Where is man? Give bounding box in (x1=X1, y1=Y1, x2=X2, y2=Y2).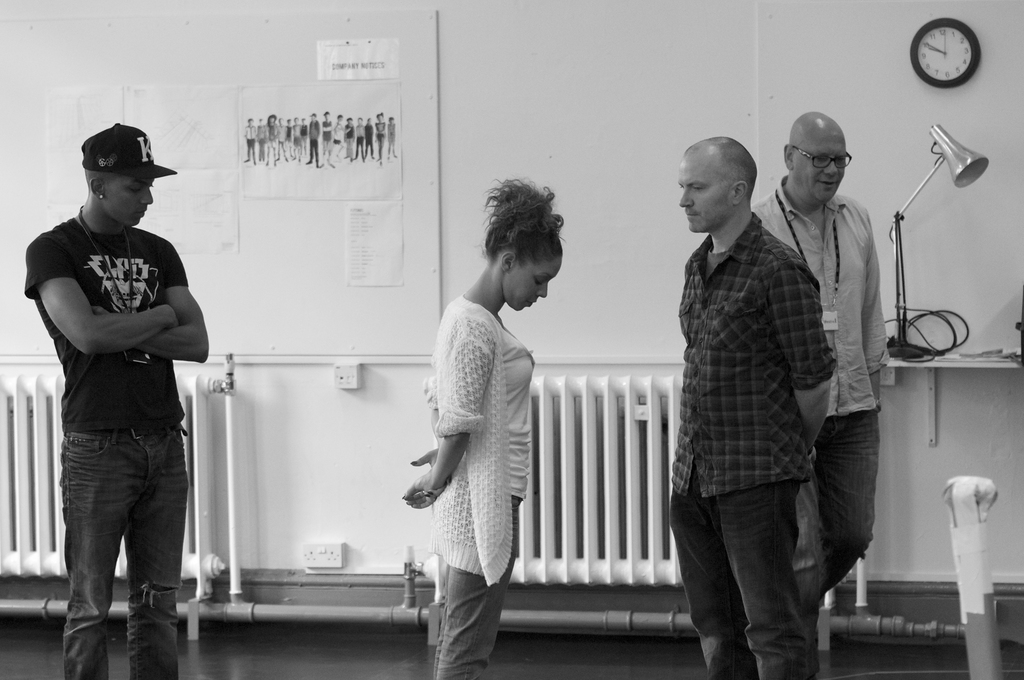
(x1=751, y1=110, x2=891, y2=679).
